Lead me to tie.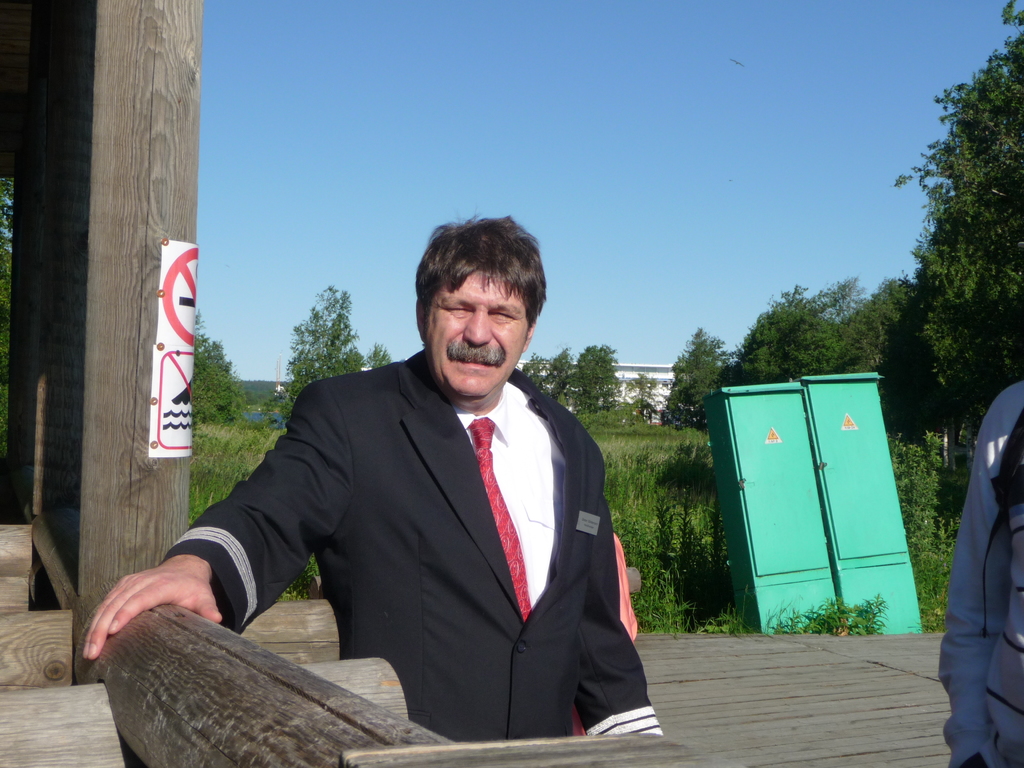
Lead to rect(460, 416, 530, 620).
